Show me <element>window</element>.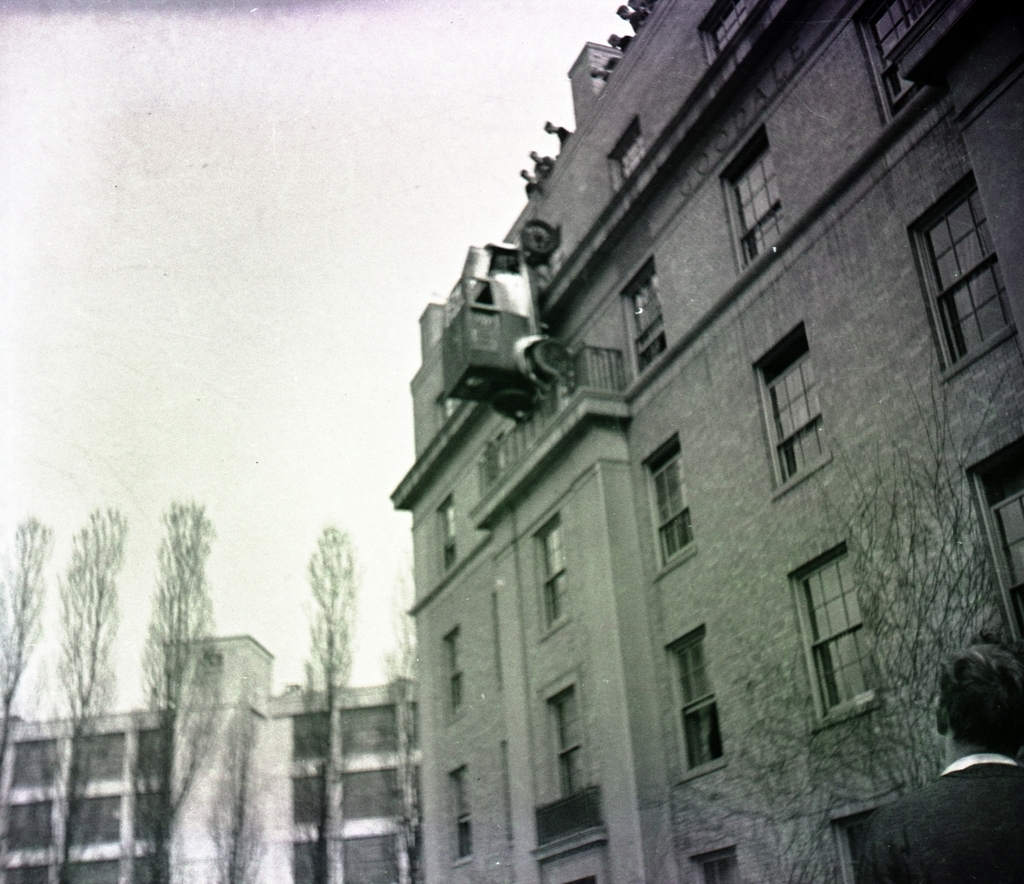
<element>window</element> is here: detection(437, 495, 466, 566).
